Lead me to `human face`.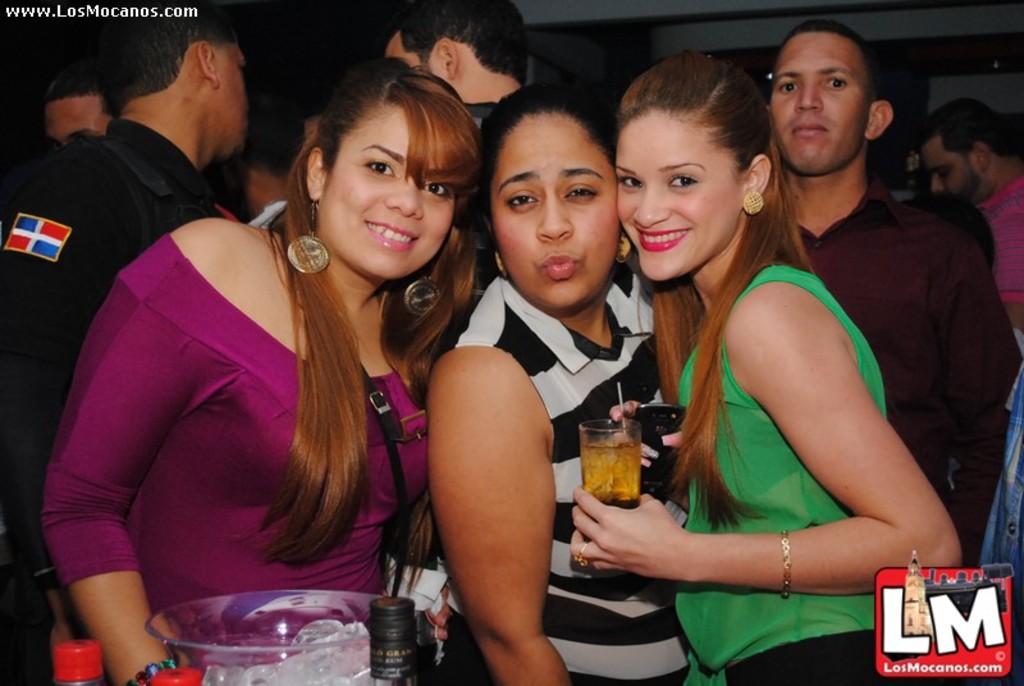
Lead to BBox(922, 138, 972, 209).
